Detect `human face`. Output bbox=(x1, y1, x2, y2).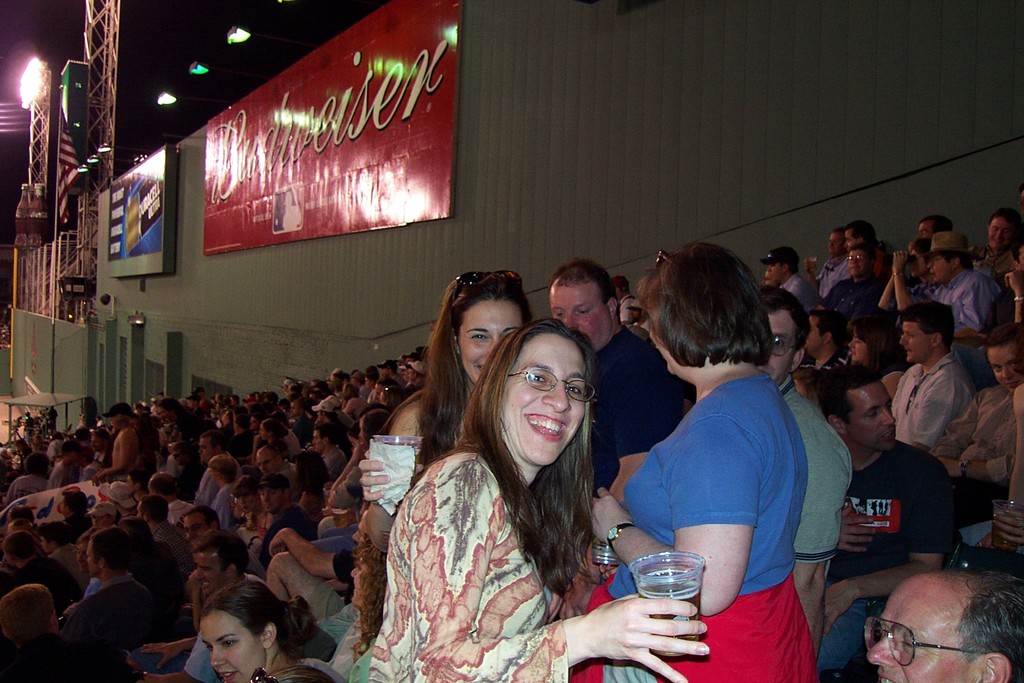
bbox=(548, 281, 614, 352).
